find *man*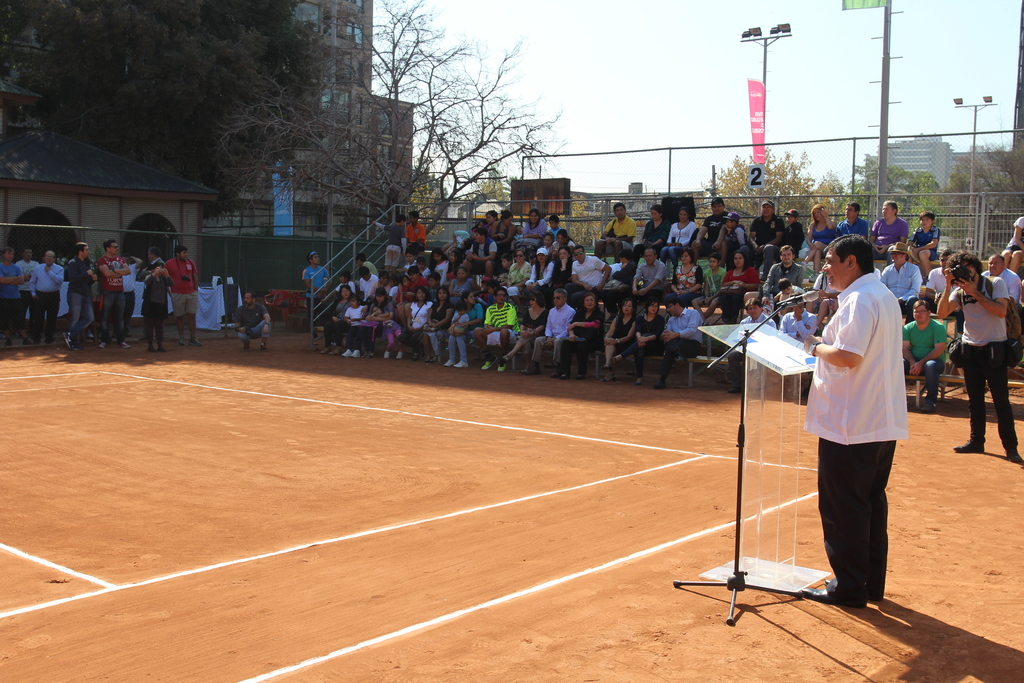
left=64, top=239, right=99, bottom=350
